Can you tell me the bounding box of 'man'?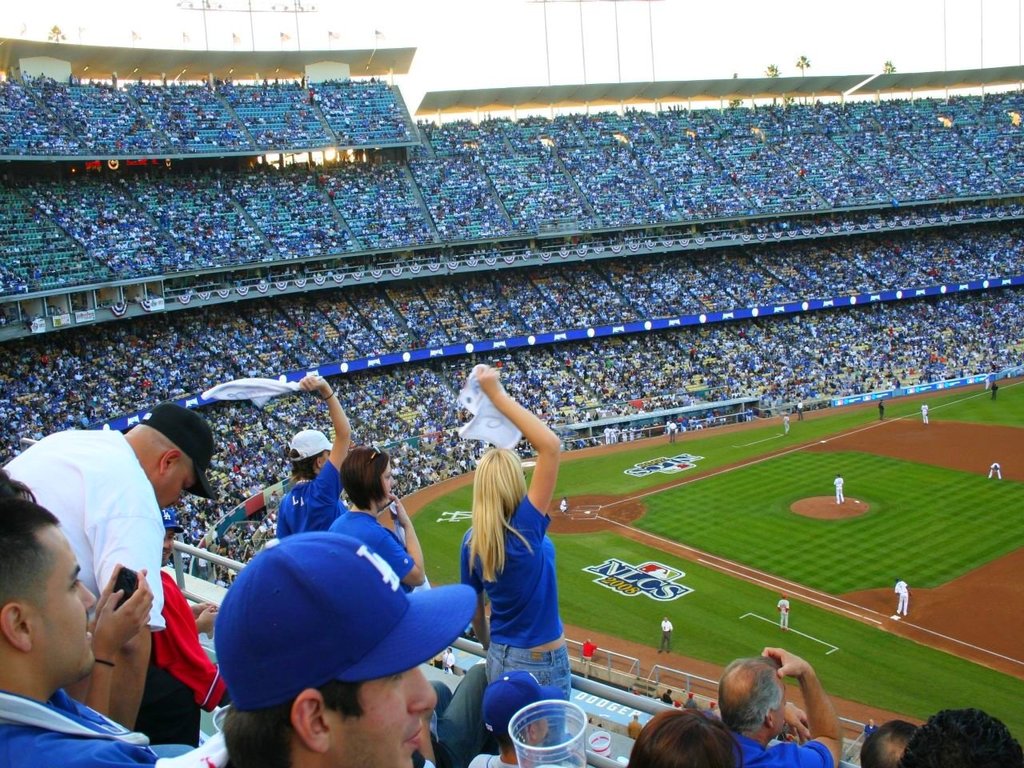
detection(988, 461, 999, 477).
